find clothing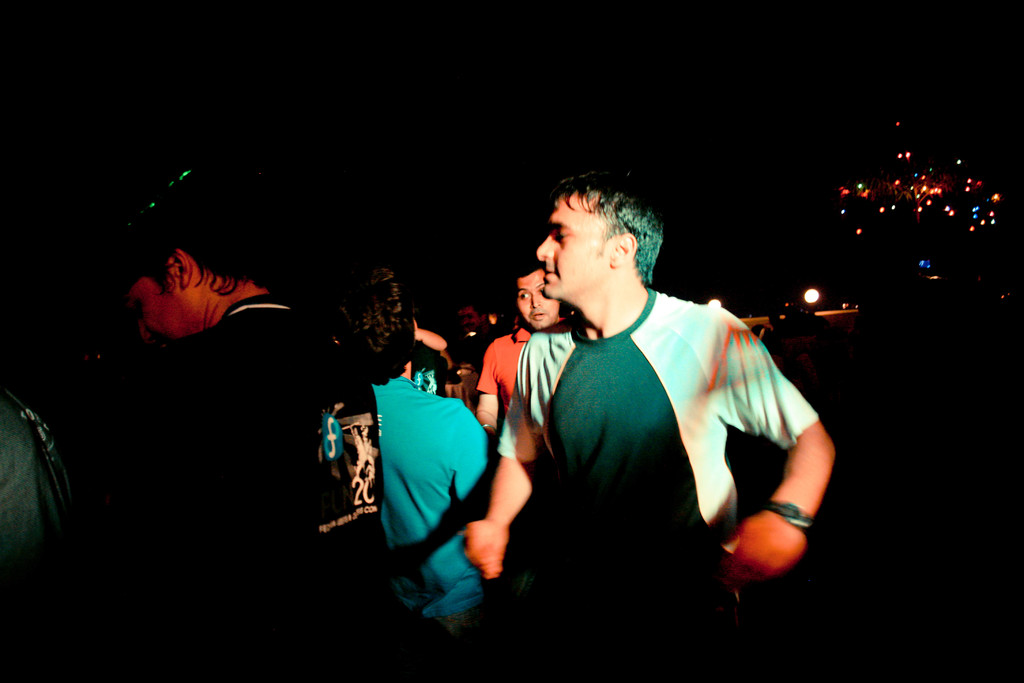
BBox(504, 268, 821, 636)
